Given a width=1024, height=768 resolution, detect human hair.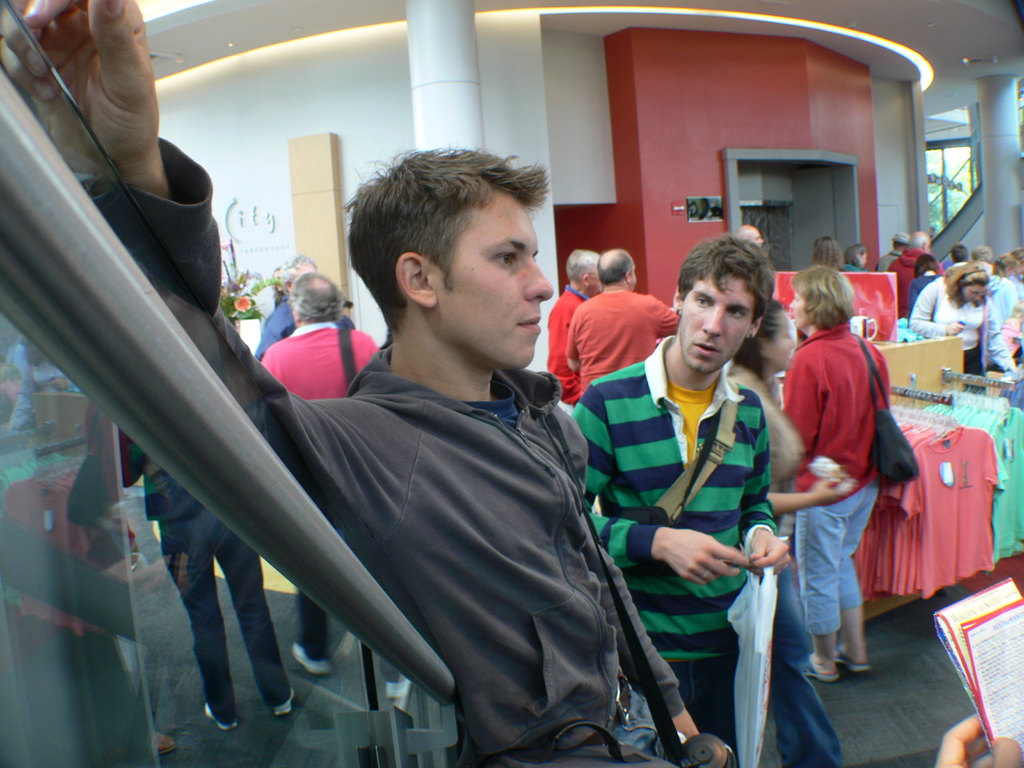
952, 243, 965, 259.
